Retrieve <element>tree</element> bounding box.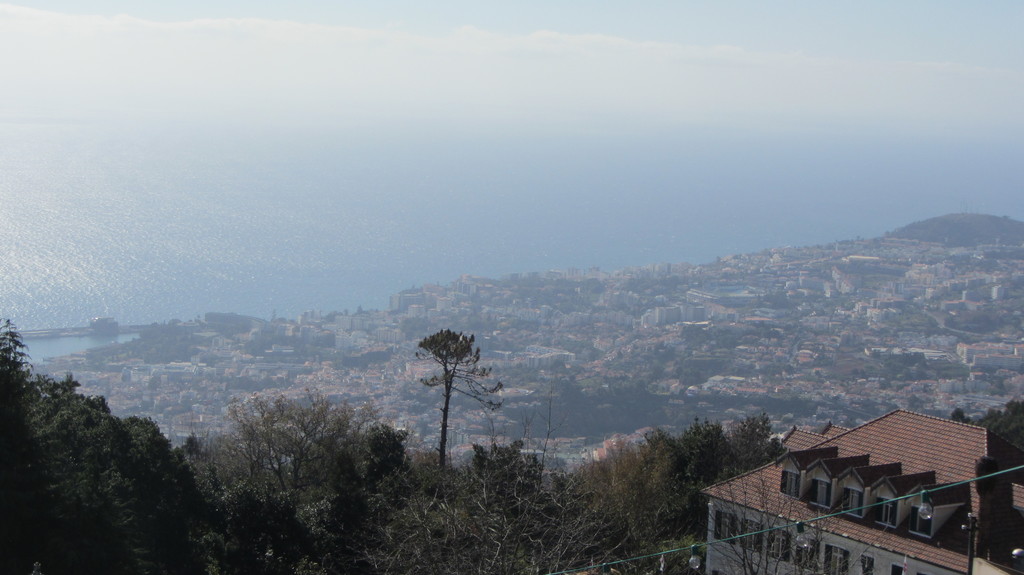
Bounding box: {"left": 707, "top": 386, "right": 721, "bottom": 397}.
